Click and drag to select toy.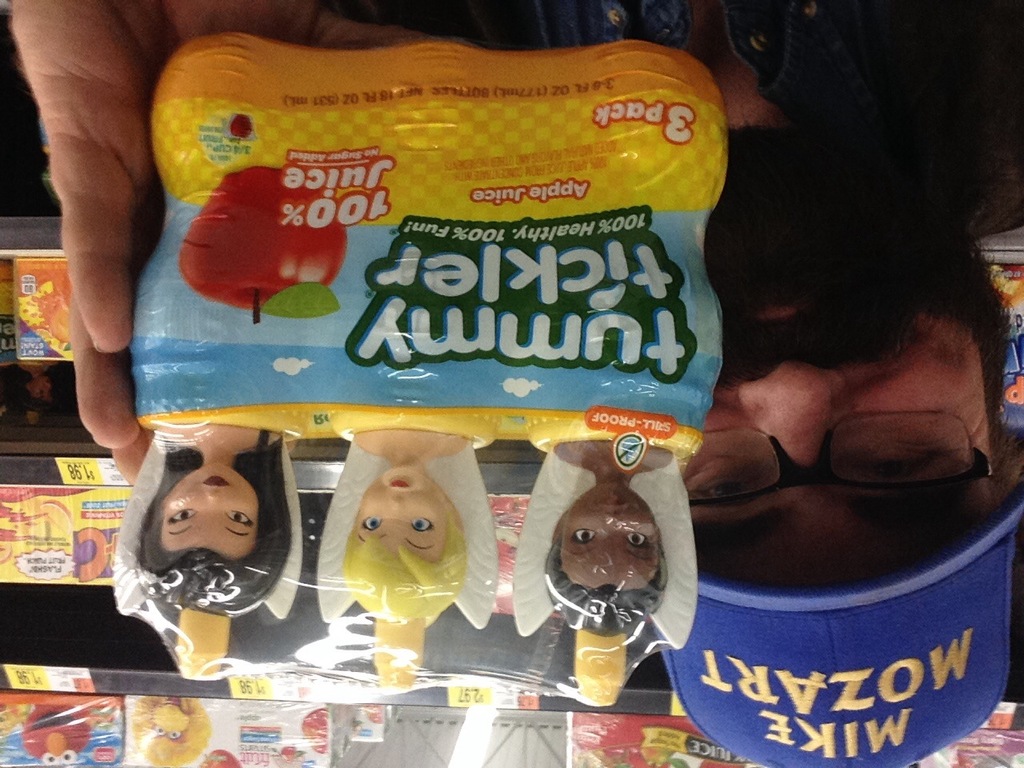
Selection: BBox(316, 423, 498, 690).
